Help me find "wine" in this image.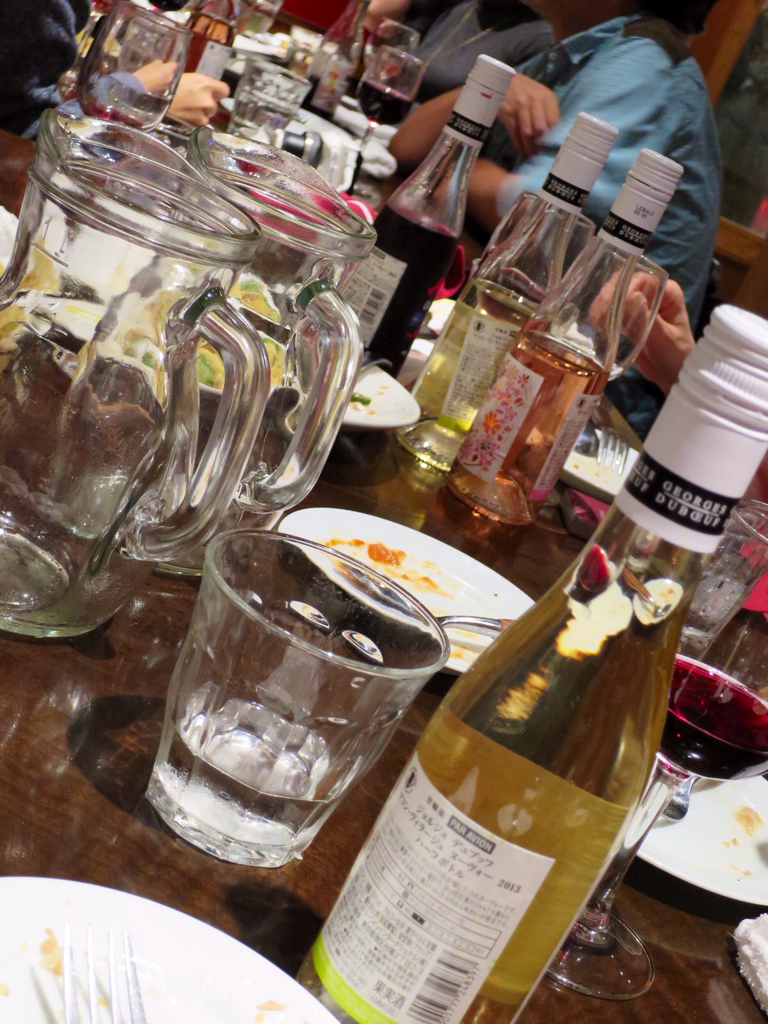
Found it: {"x1": 653, "y1": 652, "x2": 767, "y2": 778}.
